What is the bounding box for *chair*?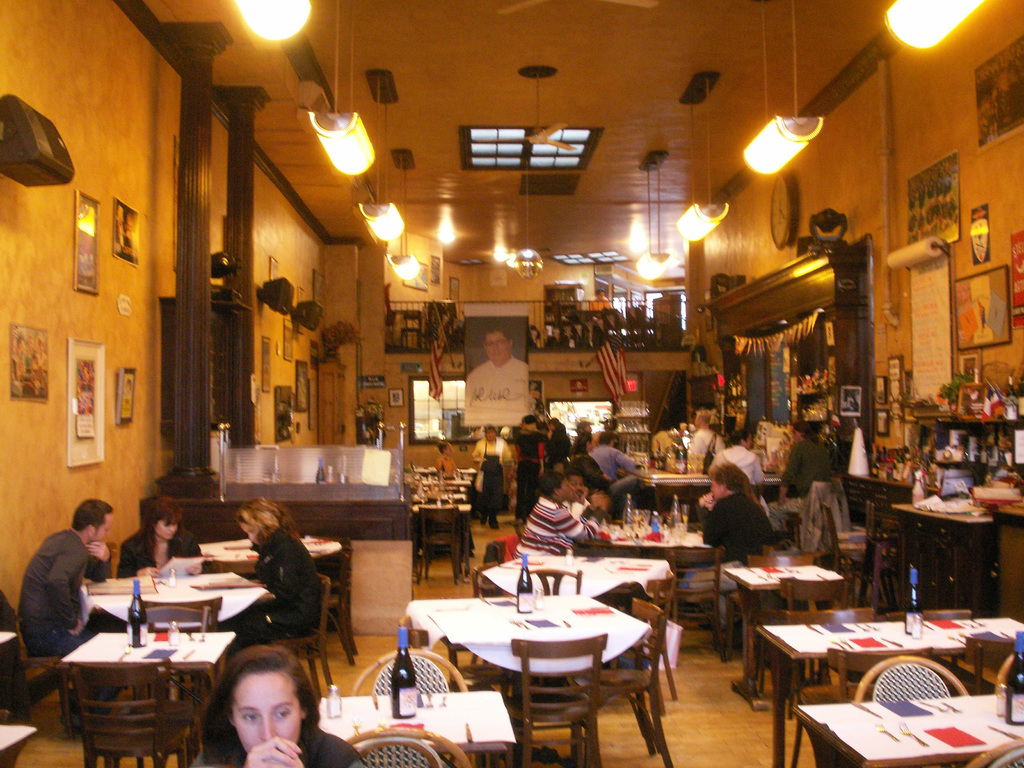
[316, 547, 359, 664].
